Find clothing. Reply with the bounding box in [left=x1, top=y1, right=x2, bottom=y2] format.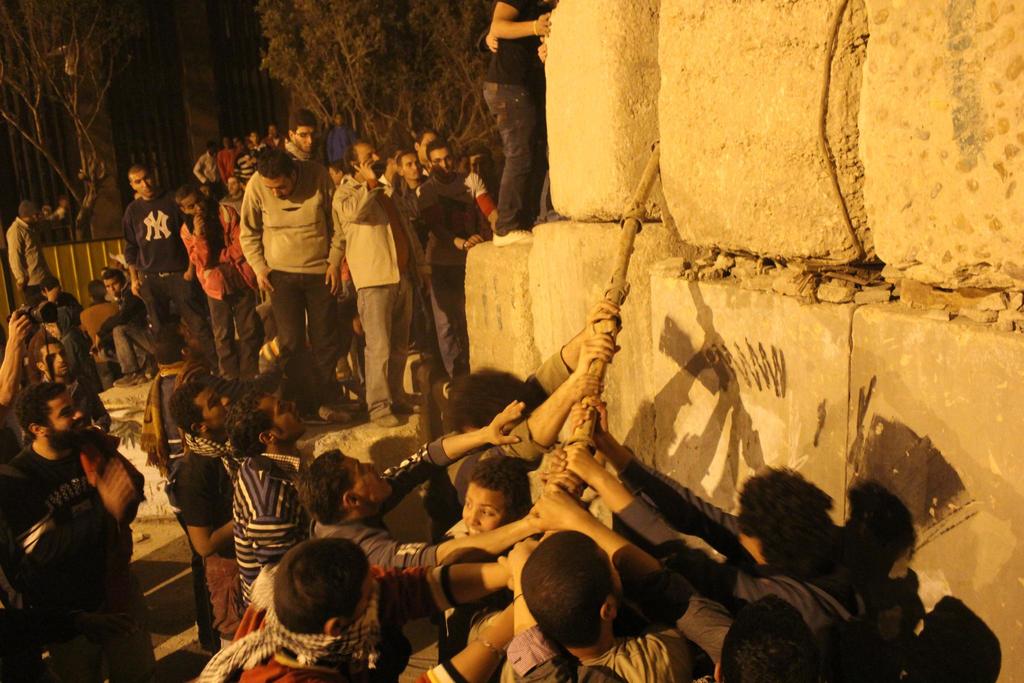
[left=196, top=149, right=225, bottom=192].
